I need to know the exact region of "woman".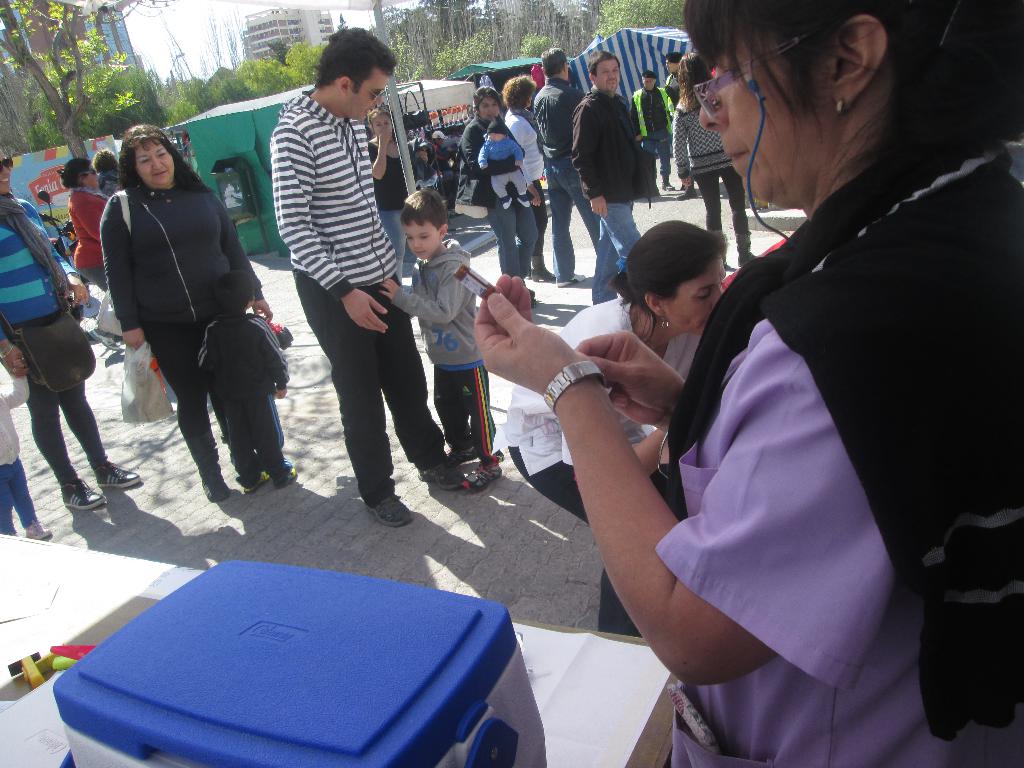
Region: (x1=677, y1=54, x2=763, y2=279).
